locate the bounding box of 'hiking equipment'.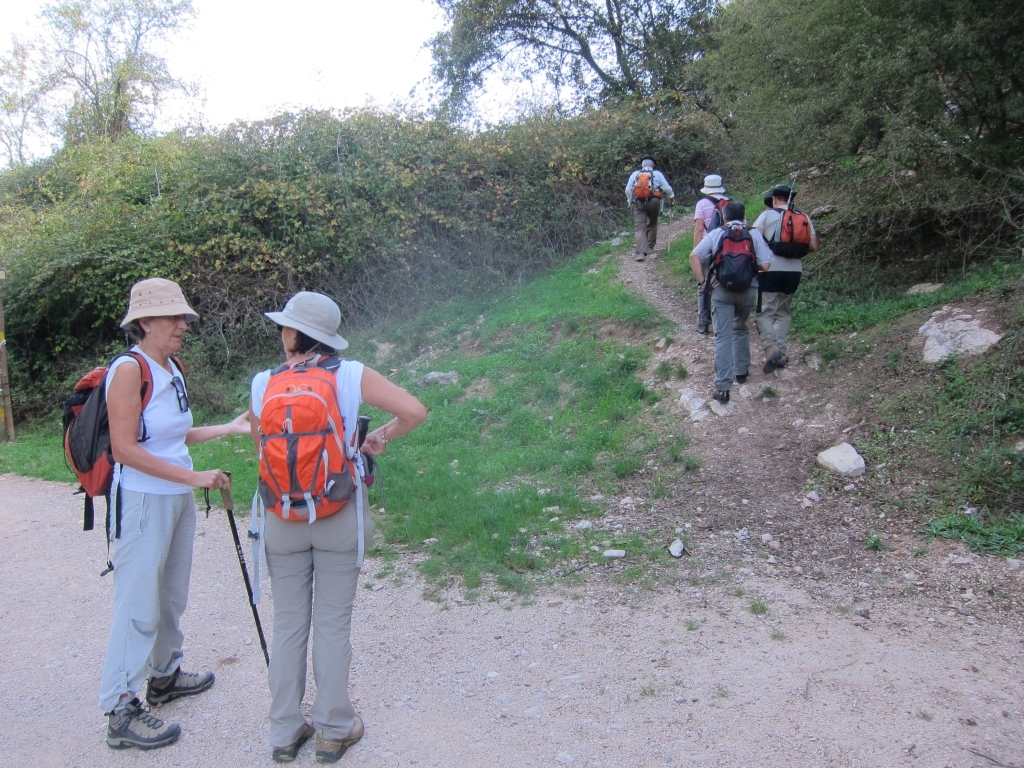
Bounding box: left=313, top=711, right=365, bottom=758.
